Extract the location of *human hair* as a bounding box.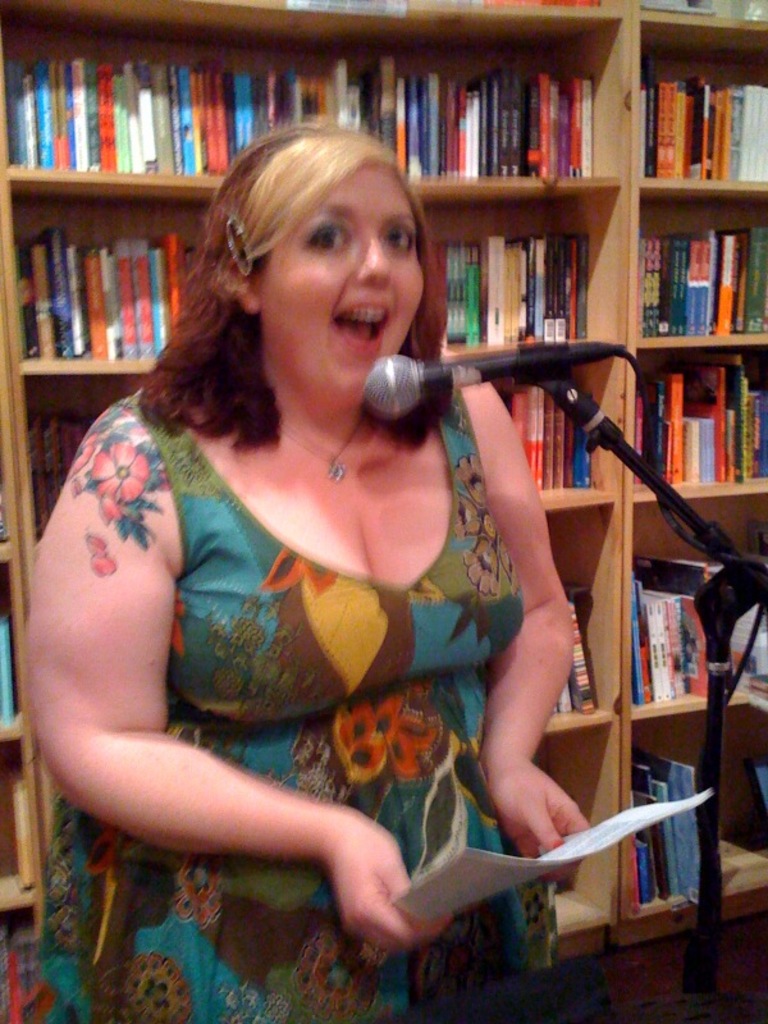
x1=156 y1=99 x2=451 y2=428.
